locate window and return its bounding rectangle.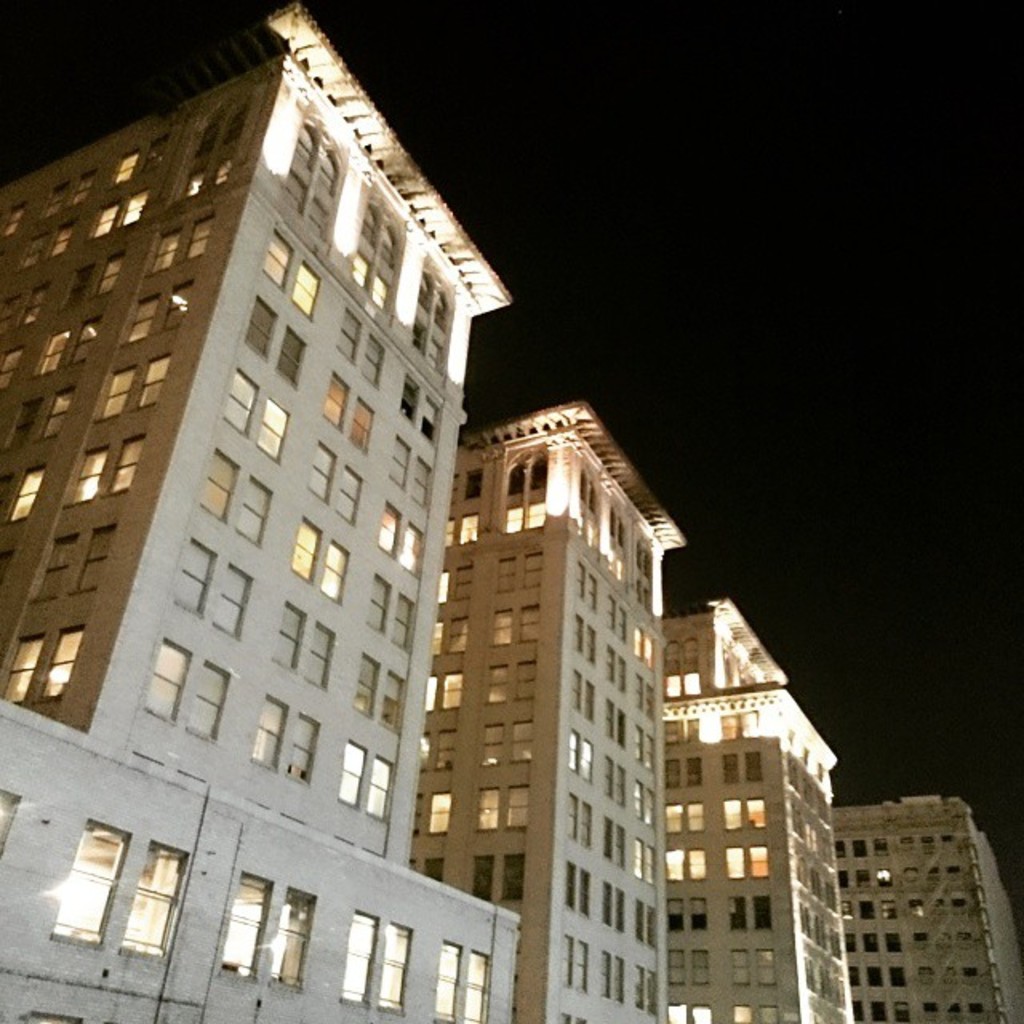
x1=45 y1=814 x2=134 y2=954.
